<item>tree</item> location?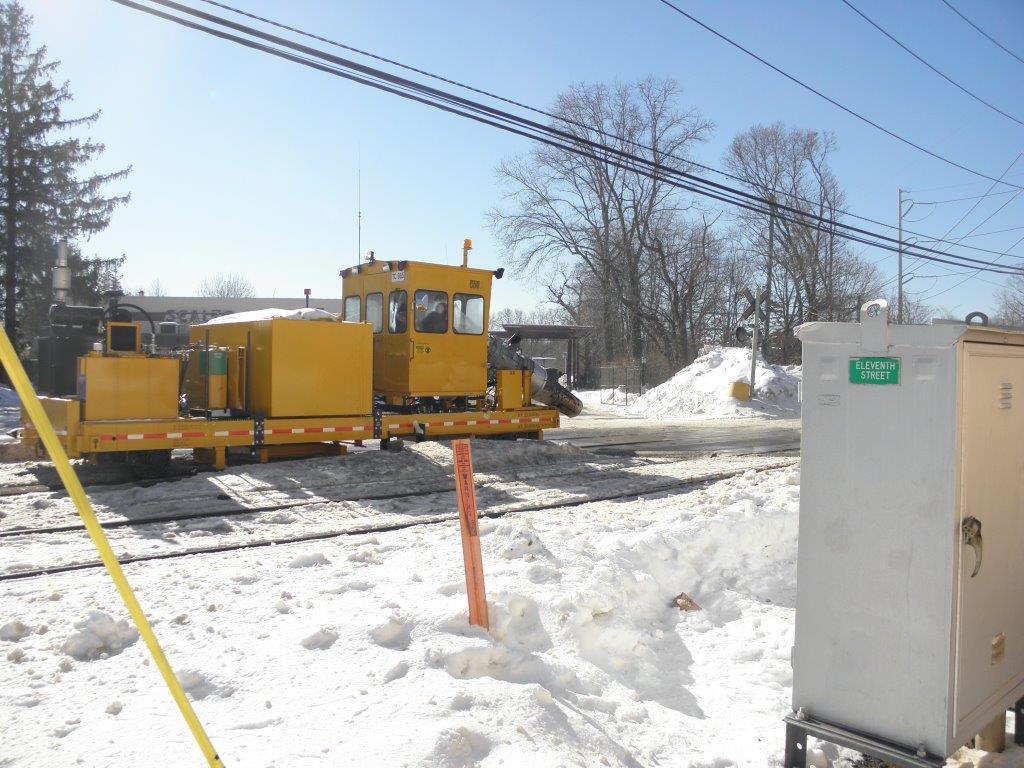
[x1=712, y1=113, x2=867, y2=326]
